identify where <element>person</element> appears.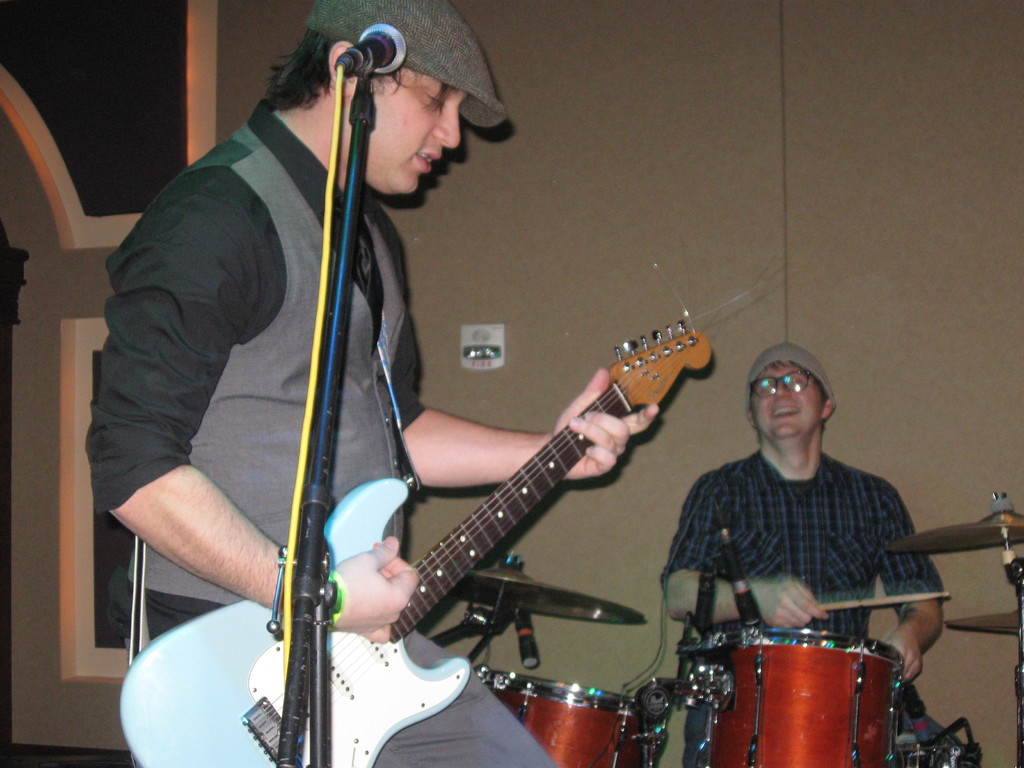
Appears at 666, 346, 954, 767.
